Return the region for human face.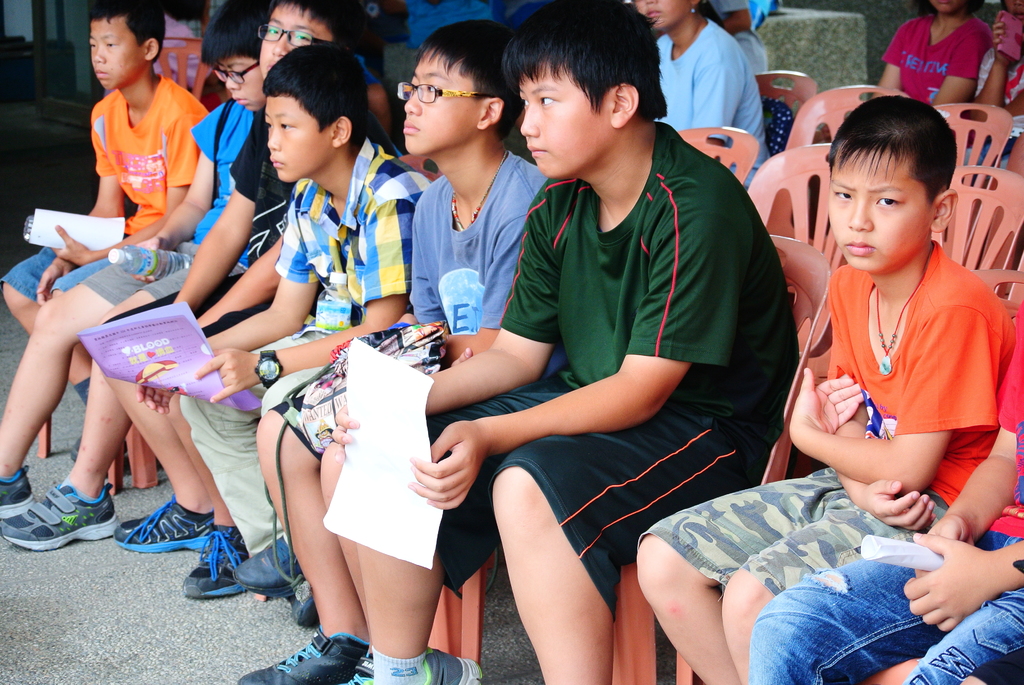
636/0/691/31.
